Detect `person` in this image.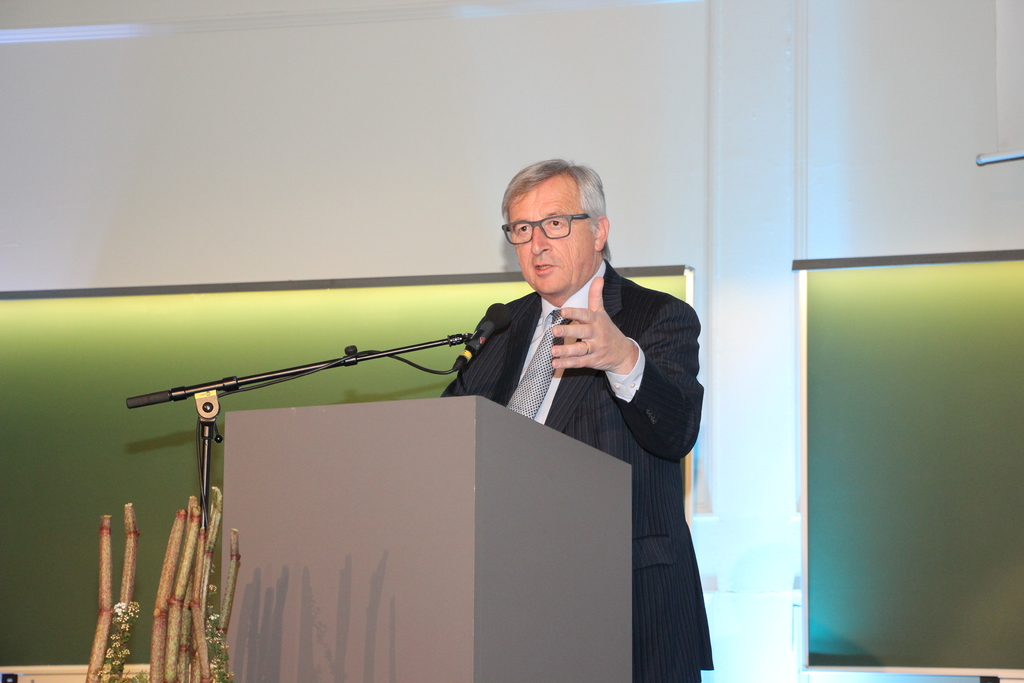
Detection: <box>447,152,703,682</box>.
